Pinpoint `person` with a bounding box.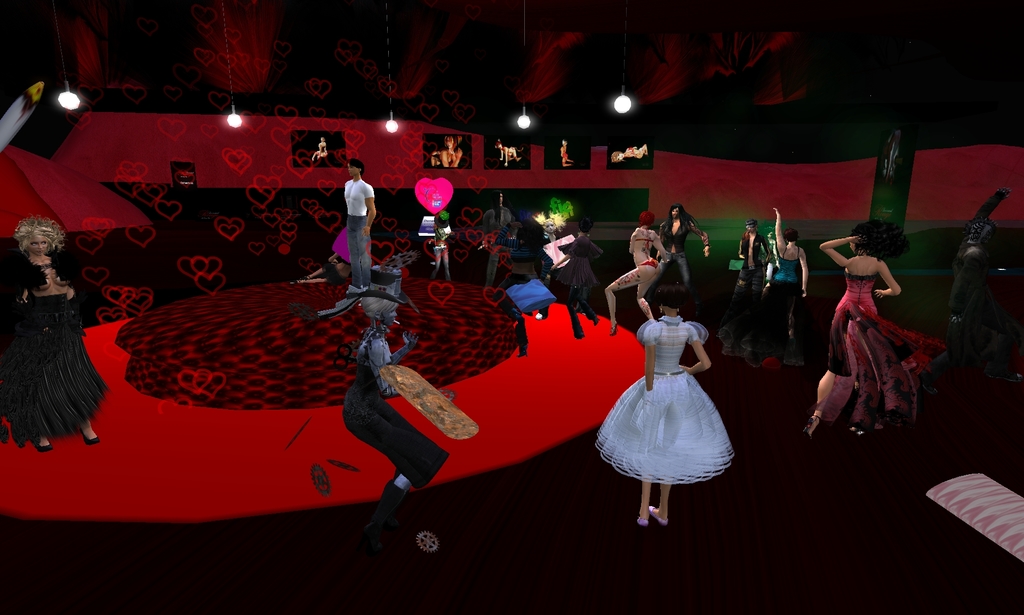
(x1=4, y1=198, x2=99, y2=473).
